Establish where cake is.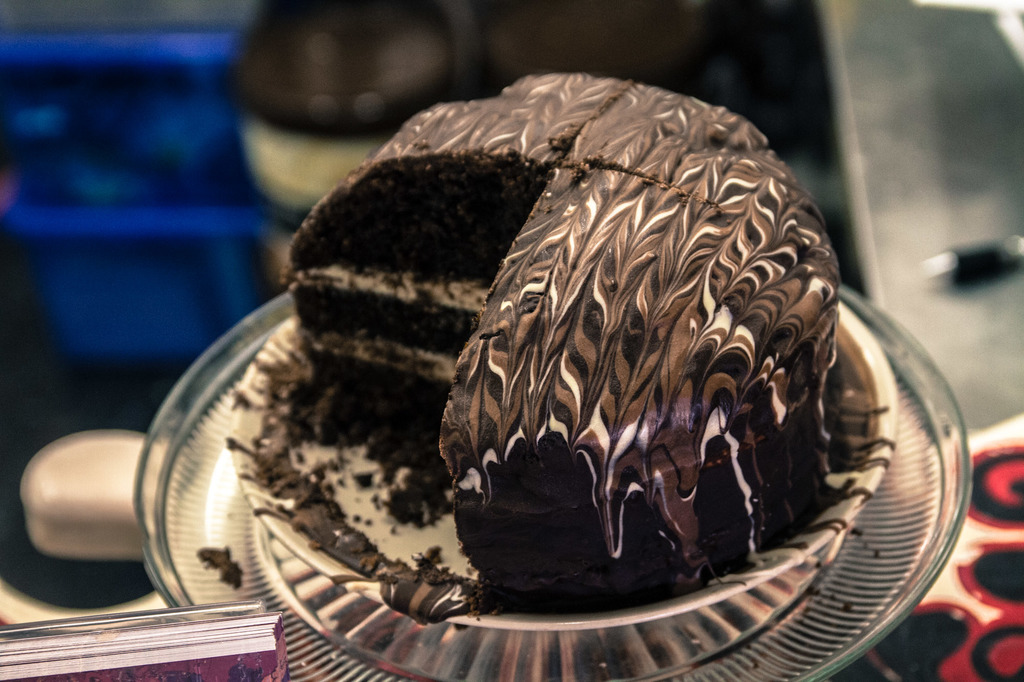
Established at left=225, top=61, right=890, bottom=610.
